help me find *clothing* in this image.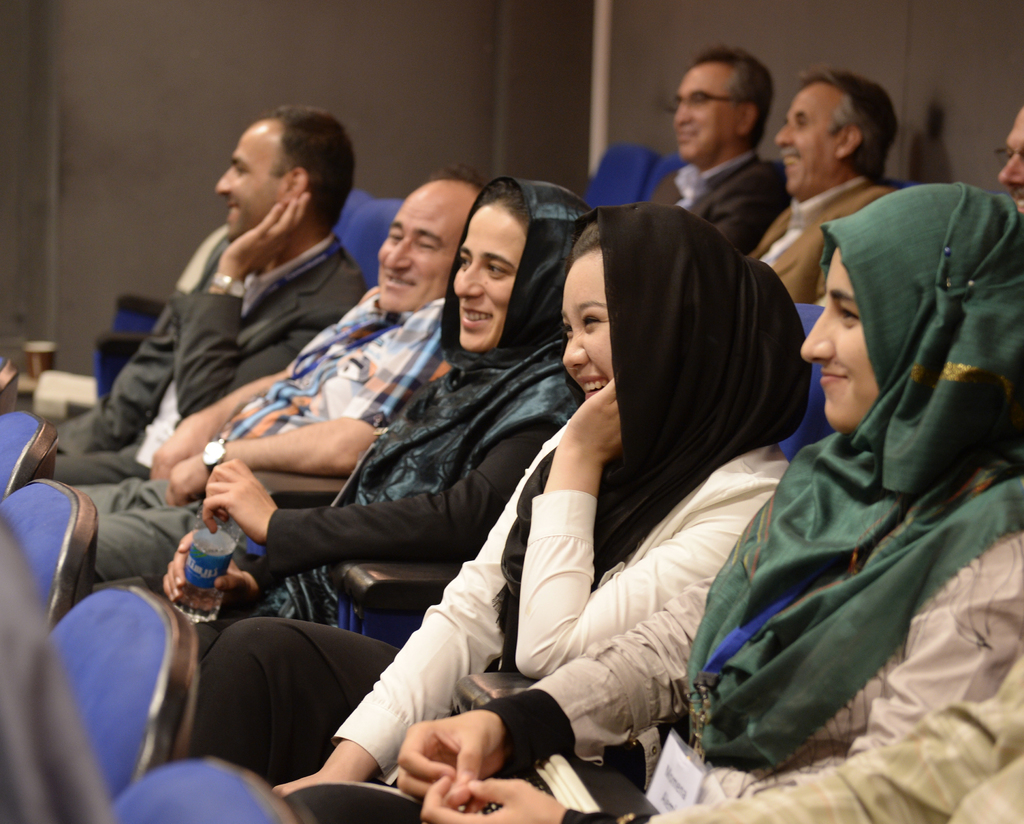
Found it: <region>646, 653, 1023, 823</region>.
